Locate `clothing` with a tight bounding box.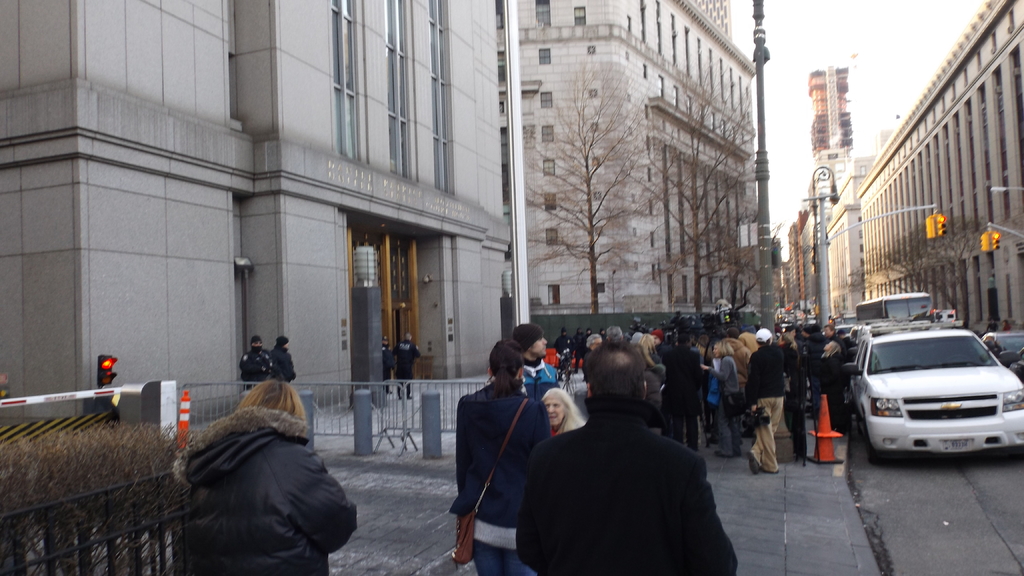
[x1=276, y1=352, x2=301, y2=391].
